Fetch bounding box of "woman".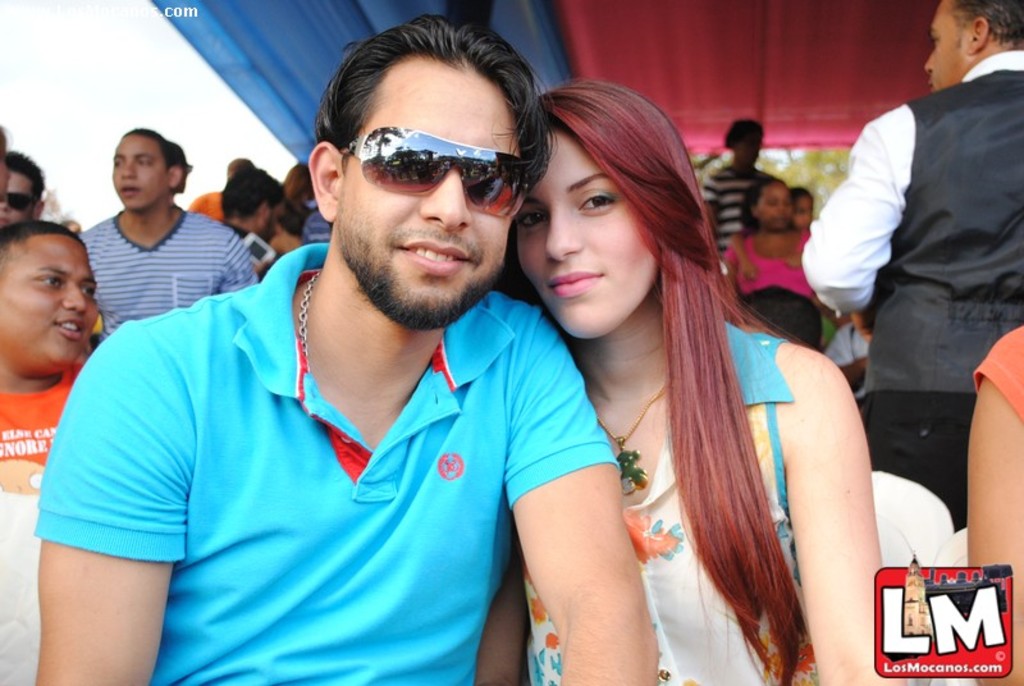
Bbox: bbox(470, 61, 852, 685).
